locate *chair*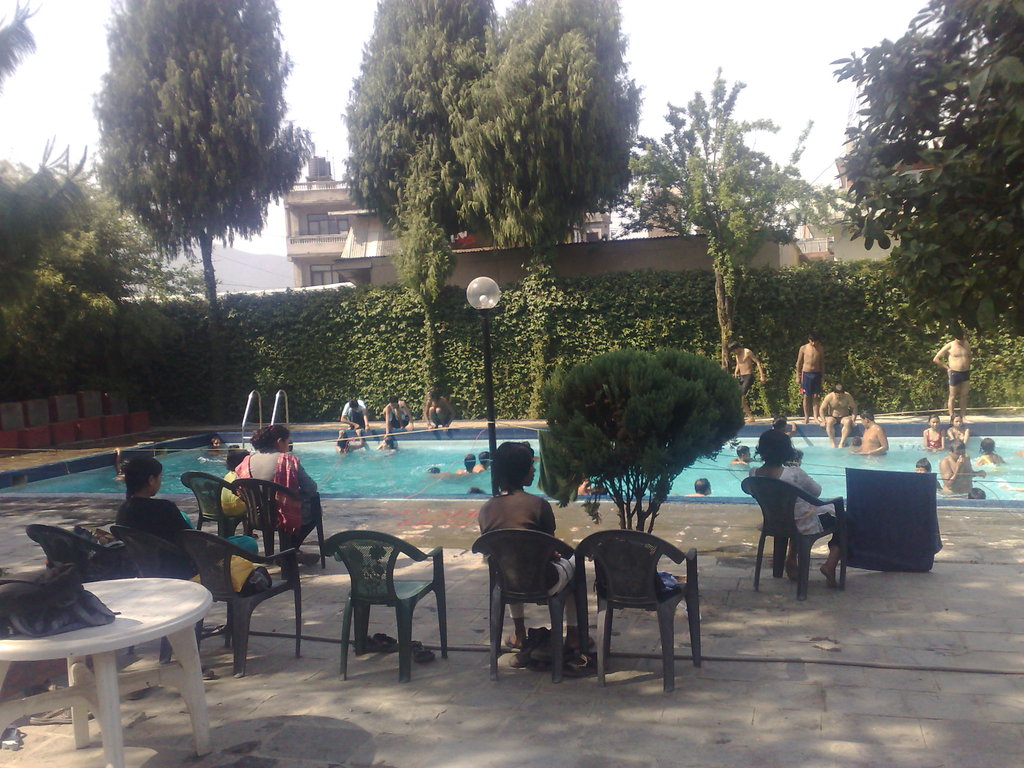
bbox=(24, 524, 144, 659)
